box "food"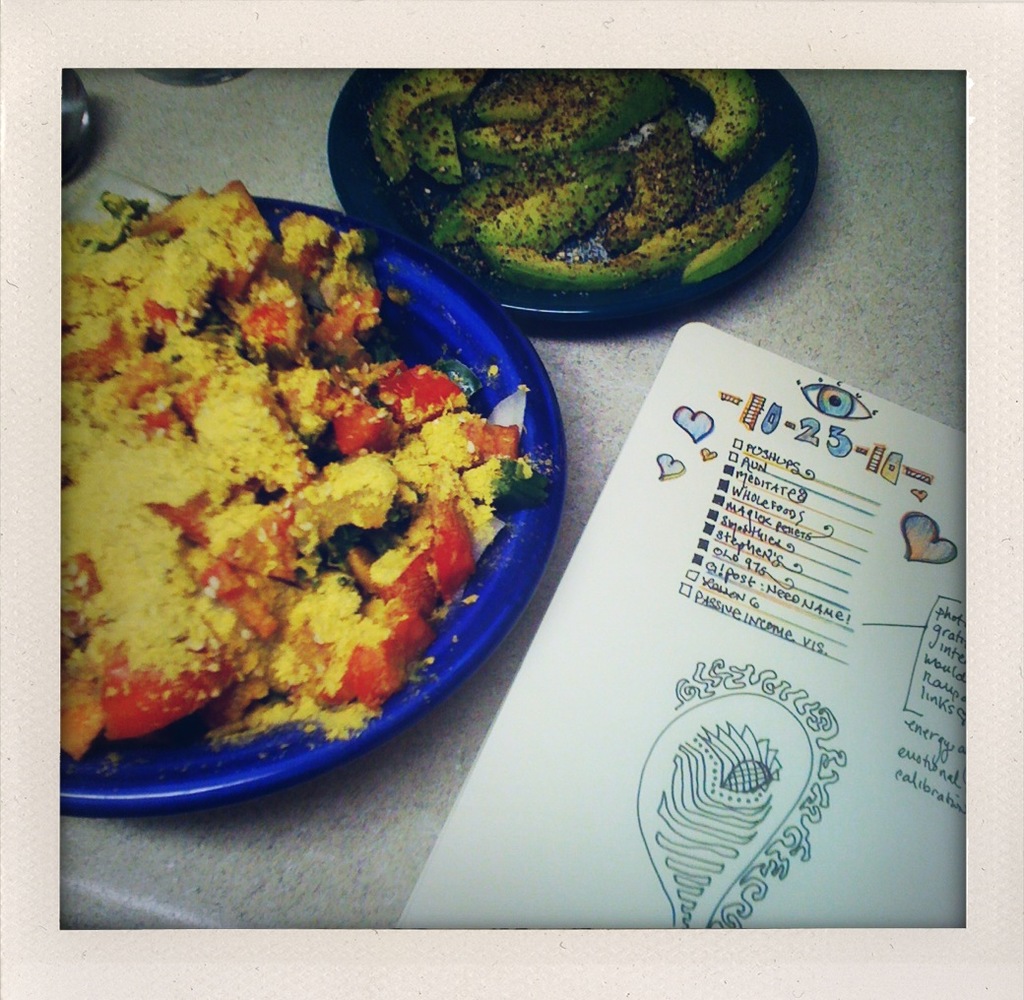
<bbox>62, 174, 545, 748</bbox>
